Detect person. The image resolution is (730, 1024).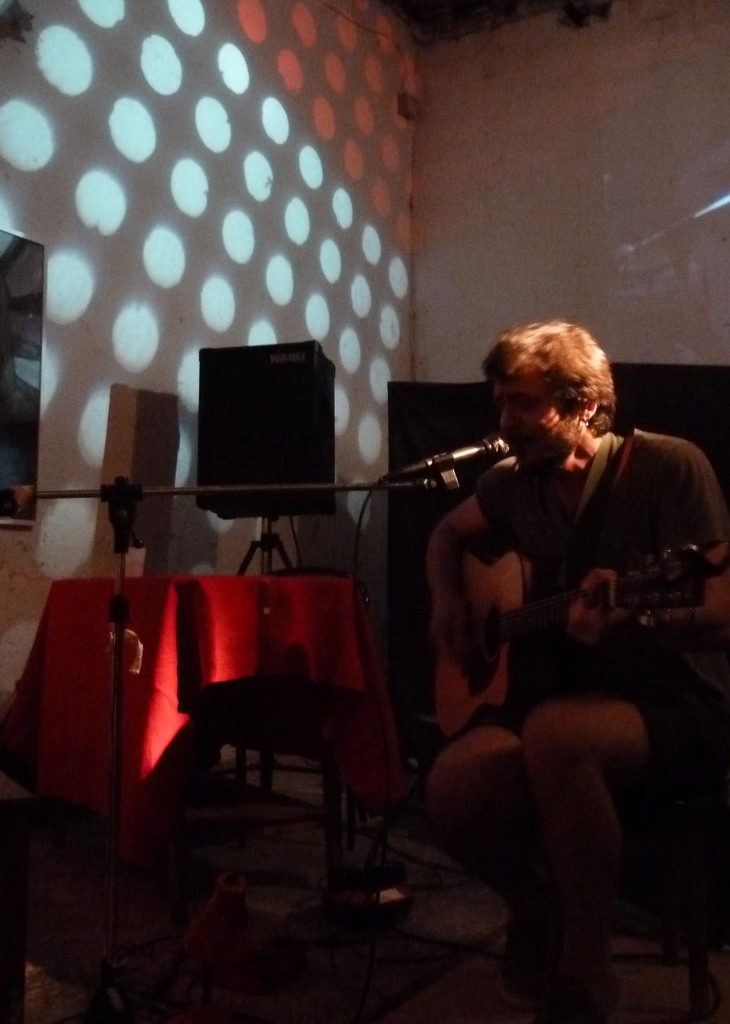
[430, 319, 729, 1021].
